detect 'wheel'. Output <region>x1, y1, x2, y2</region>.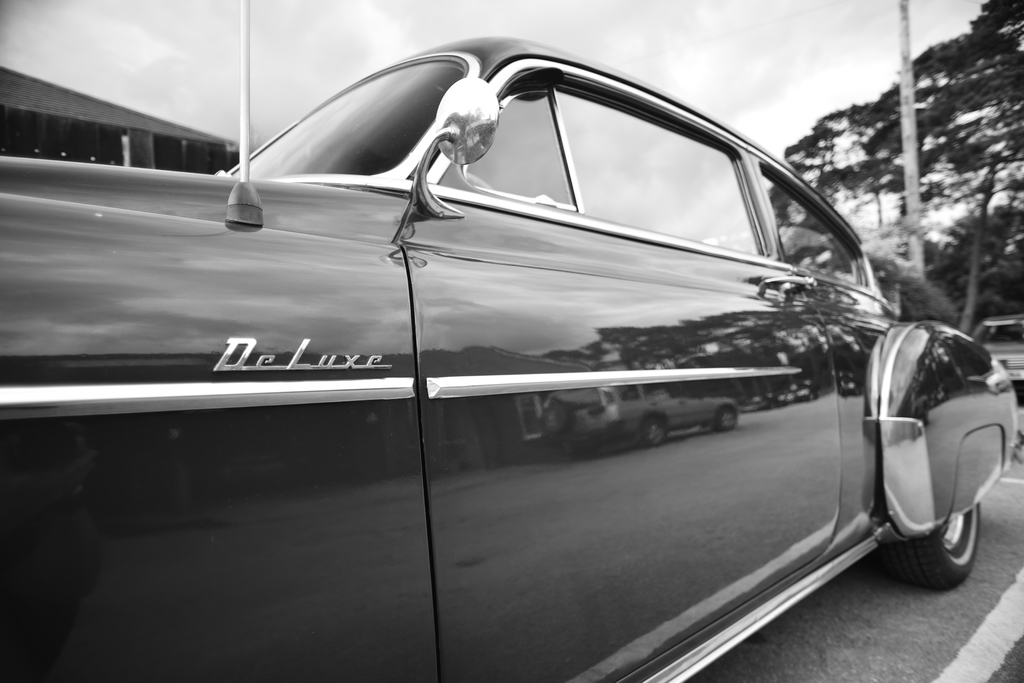
<region>924, 504, 991, 588</region>.
